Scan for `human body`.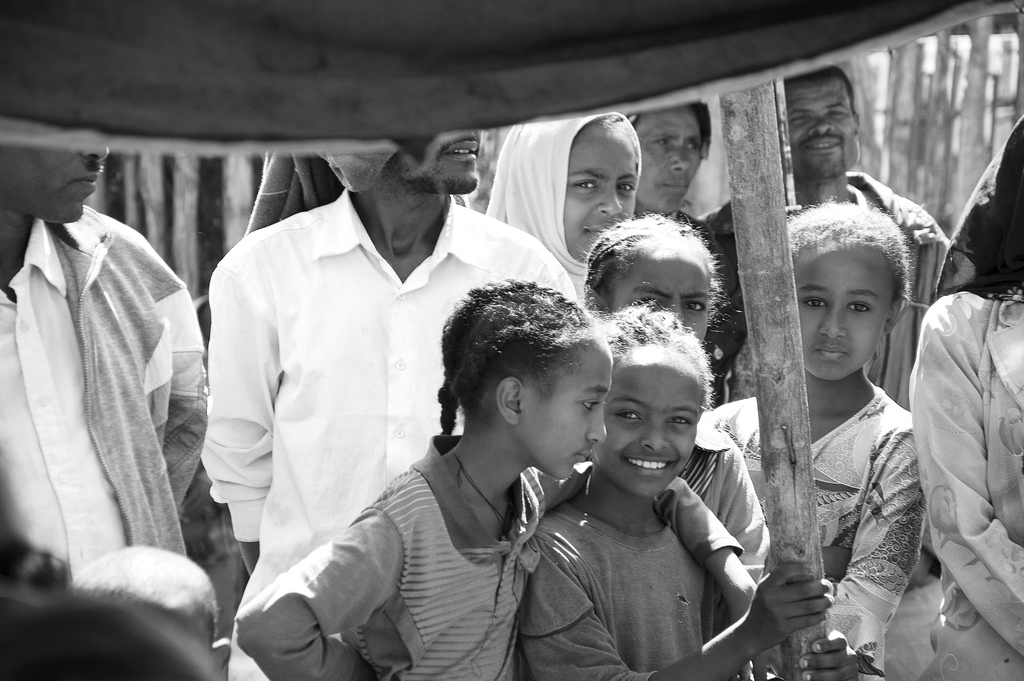
Scan result: box=[26, 98, 216, 635].
